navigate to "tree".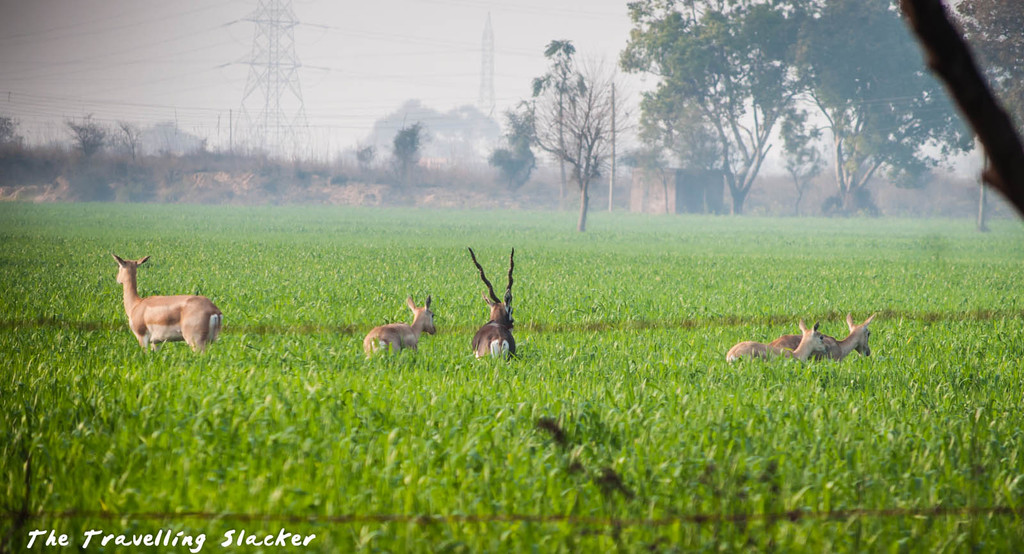
Navigation target: 959,0,1023,144.
